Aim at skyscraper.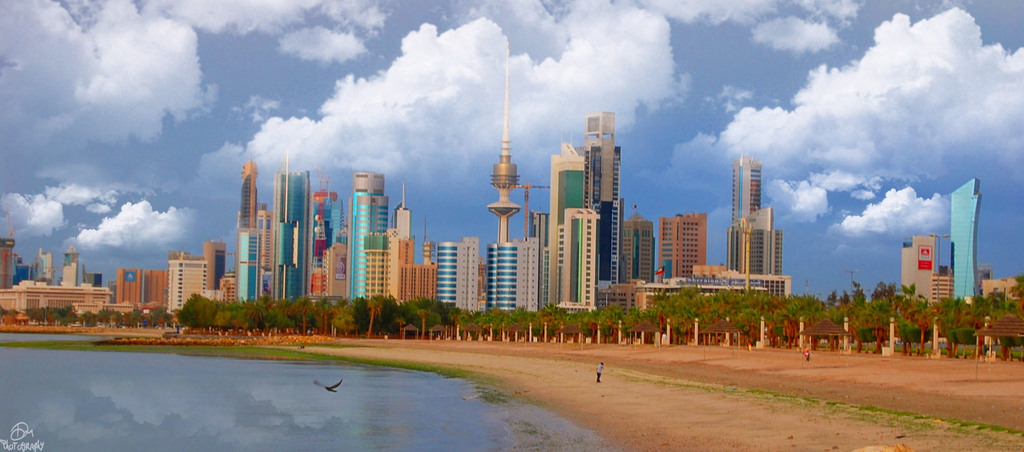
Aimed at [732, 156, 761, 223].
